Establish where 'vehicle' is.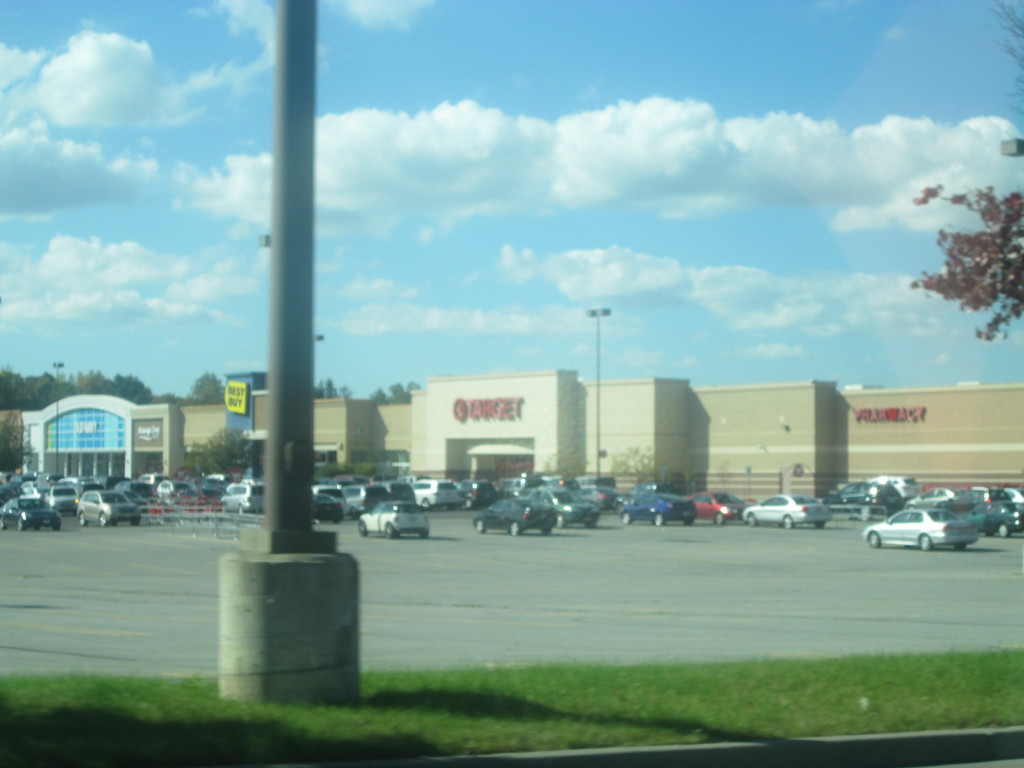
Established at {"left": 305, "top": 493, "right": 342, "bottom": 521}.
